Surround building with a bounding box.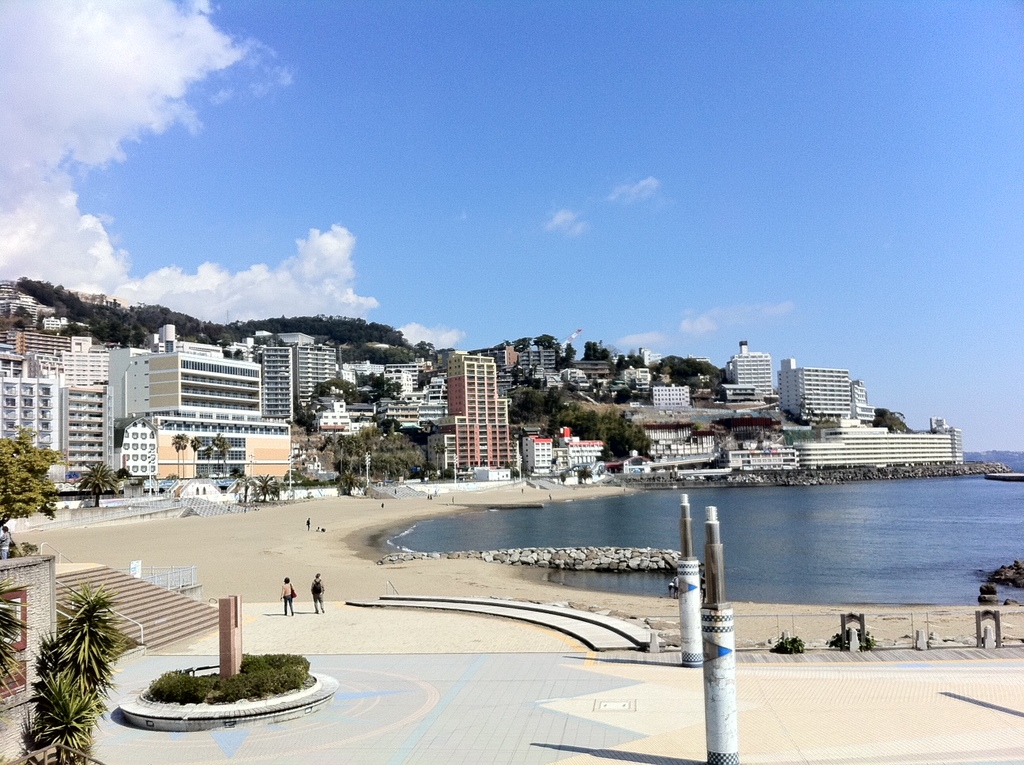
(728, 343, 774, 405).
